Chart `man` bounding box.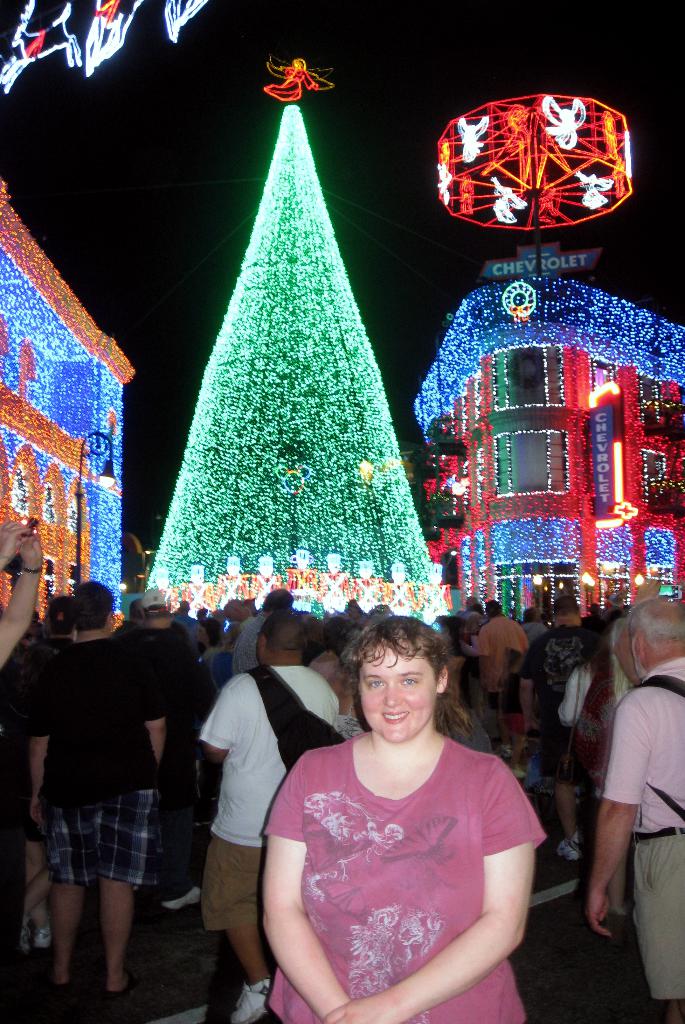
Charted: 0, 520, 43, 674.
